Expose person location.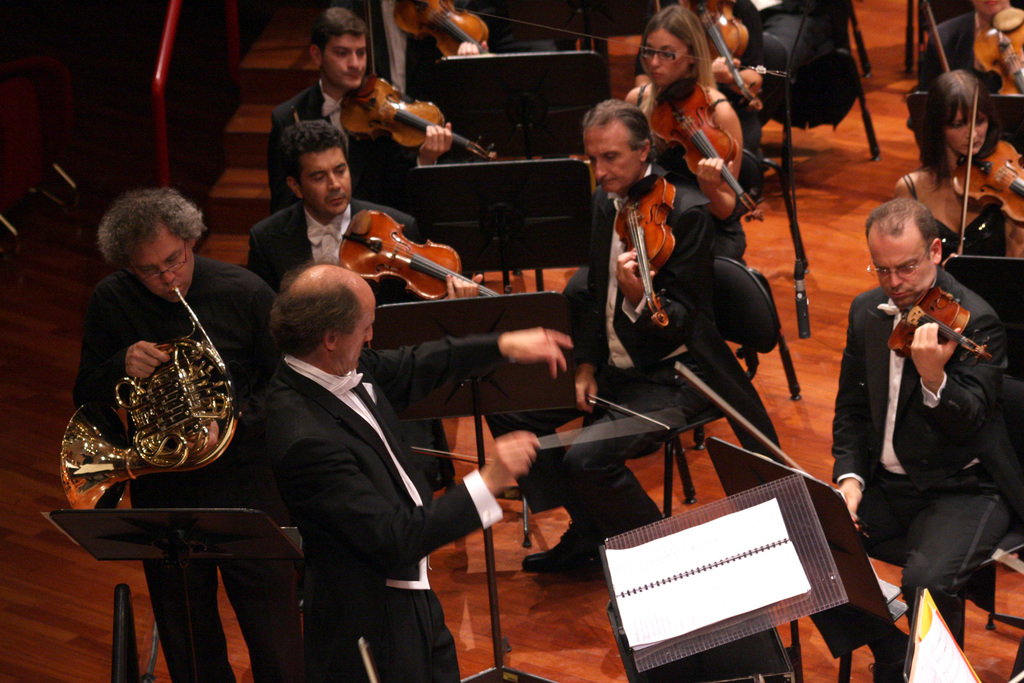
Exposed at BBox(845, 147, 1009, 682).
